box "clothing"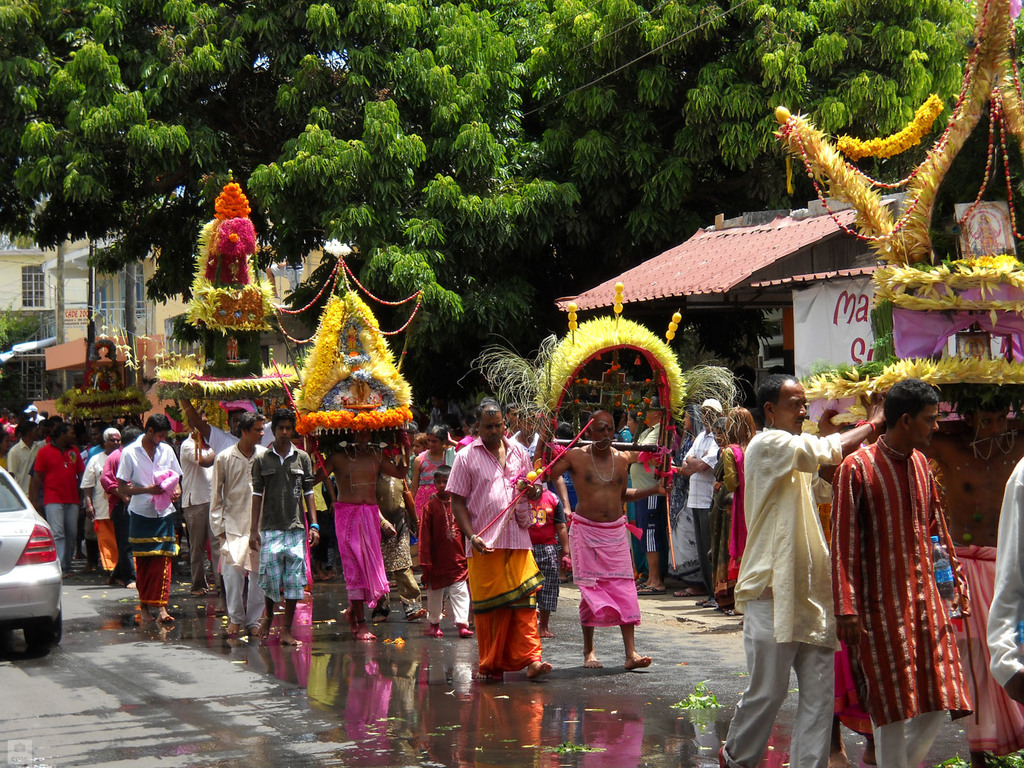
408,451,451,553
